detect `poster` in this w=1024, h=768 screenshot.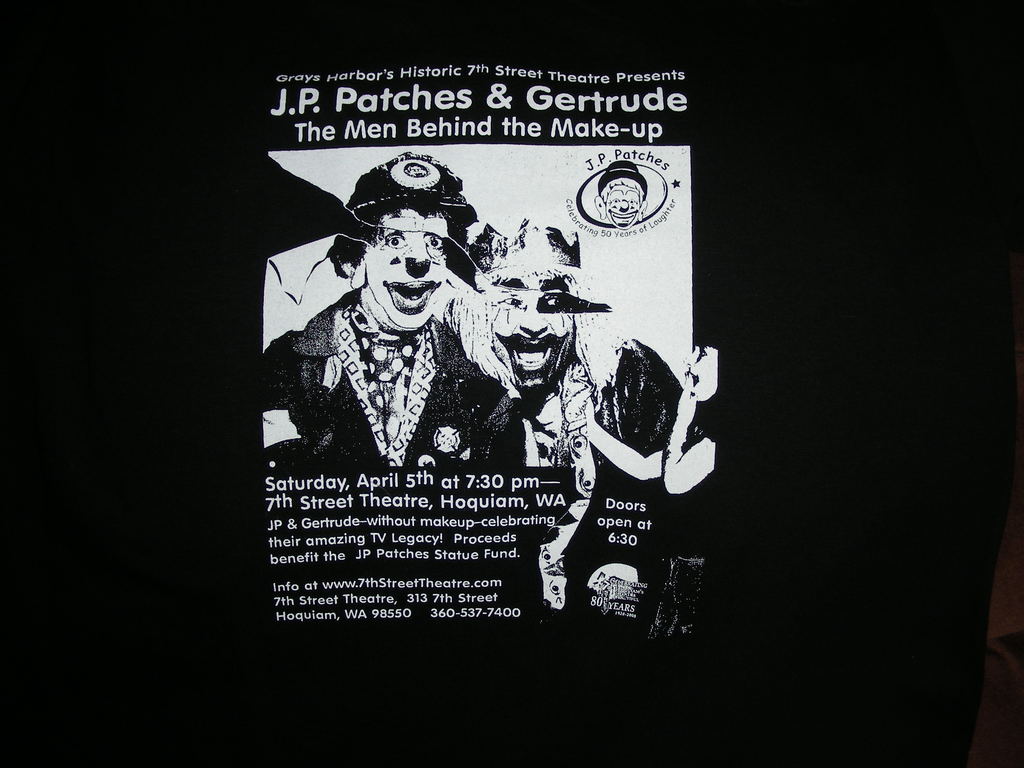
Detection: [0, 0, 1023, 767].
